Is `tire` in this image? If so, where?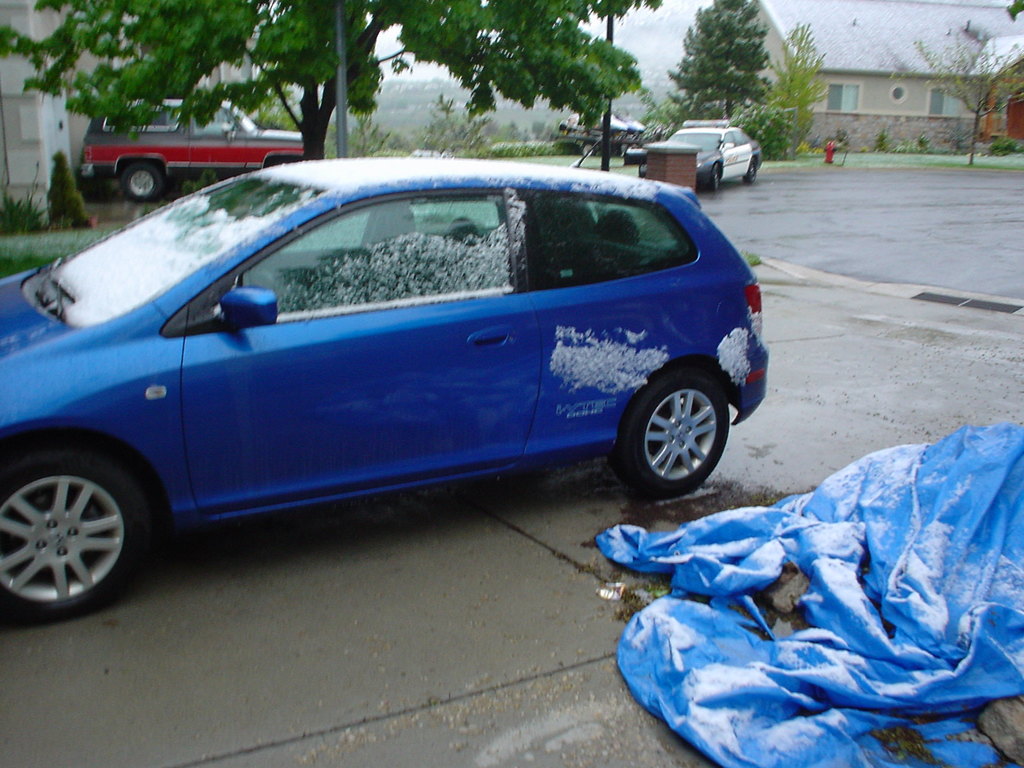
Yes, at {"left": 123, "top": 163, "right": 158, "bottom": 206}.
